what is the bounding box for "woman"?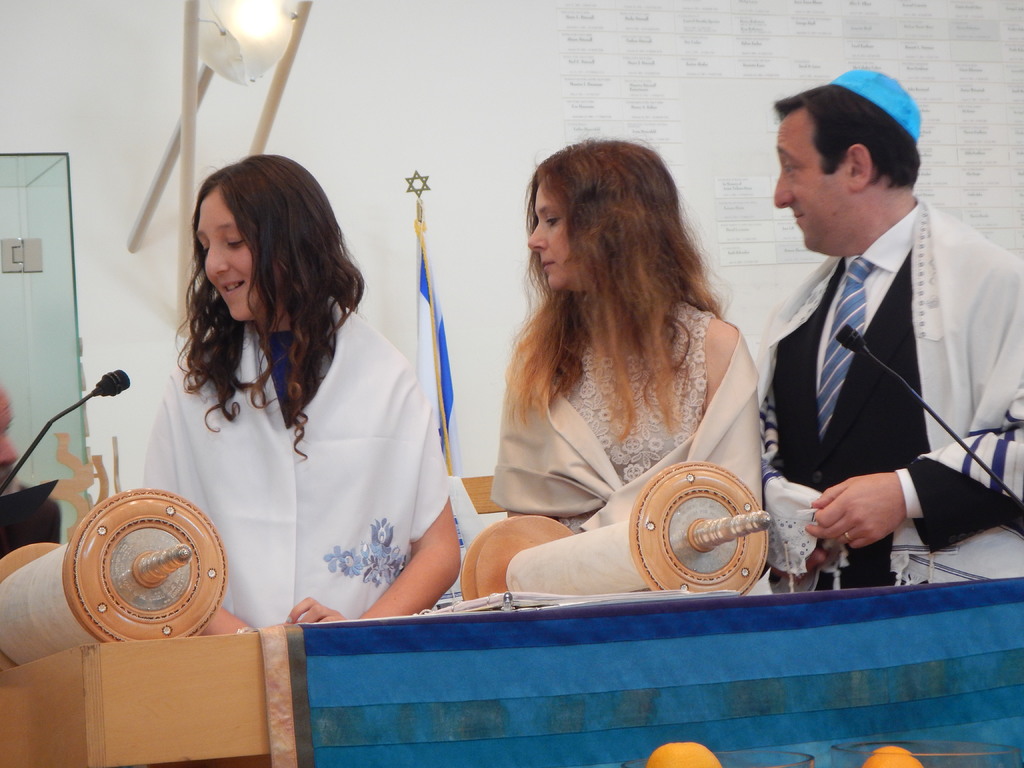
[x1=144, y1=152, x2=460, y2=640].
